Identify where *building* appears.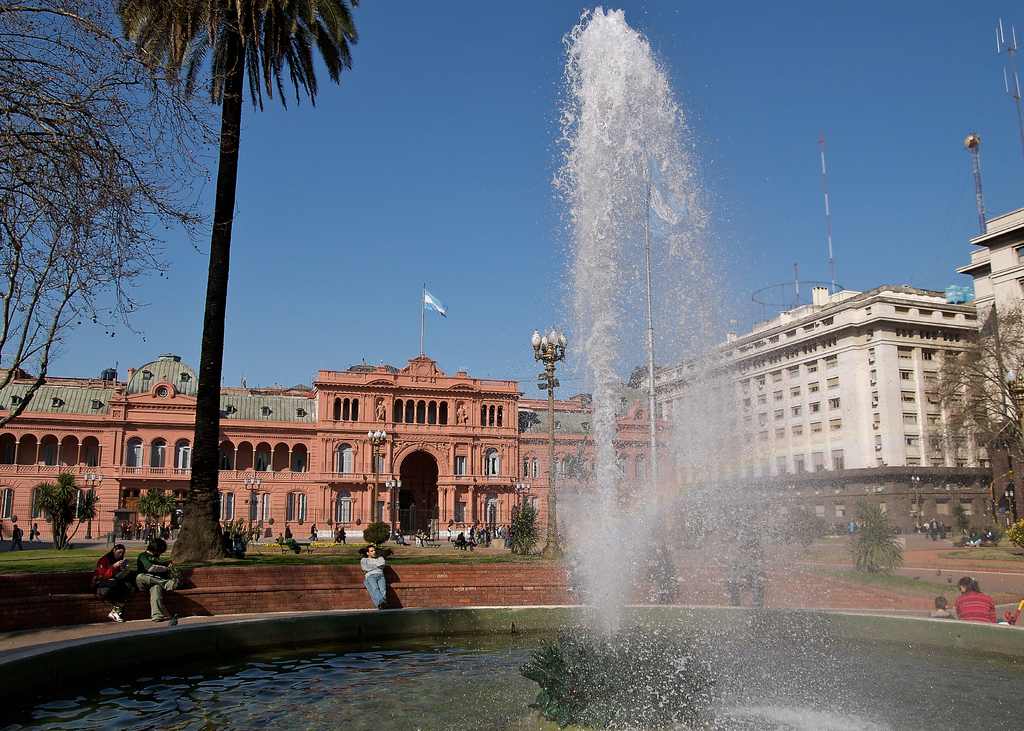
Appears at (x1=0, y1=289, x2=680, y2=543).
